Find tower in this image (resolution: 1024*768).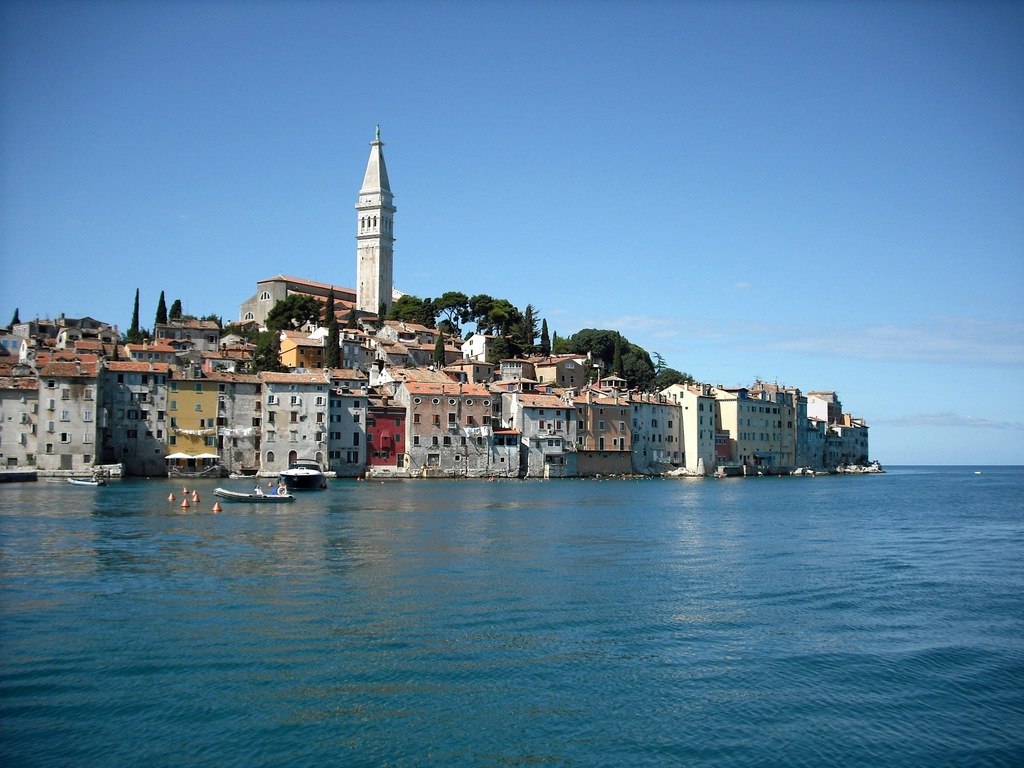
crop(353, 124, 399, 319).
